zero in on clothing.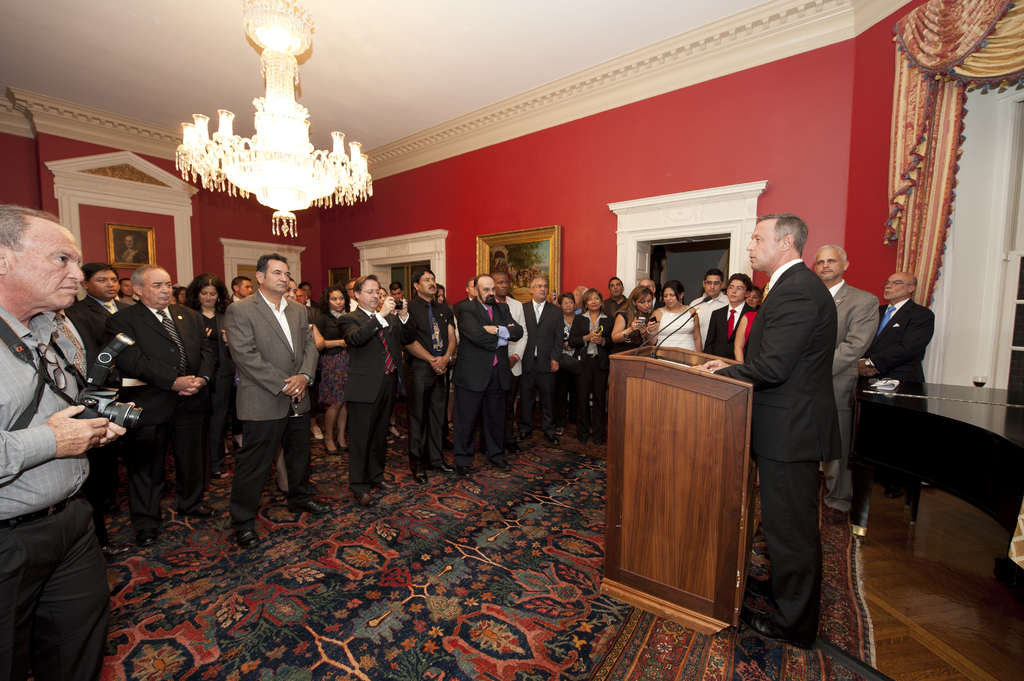
Zeroed in: box=[714, 255, 841, 641].
